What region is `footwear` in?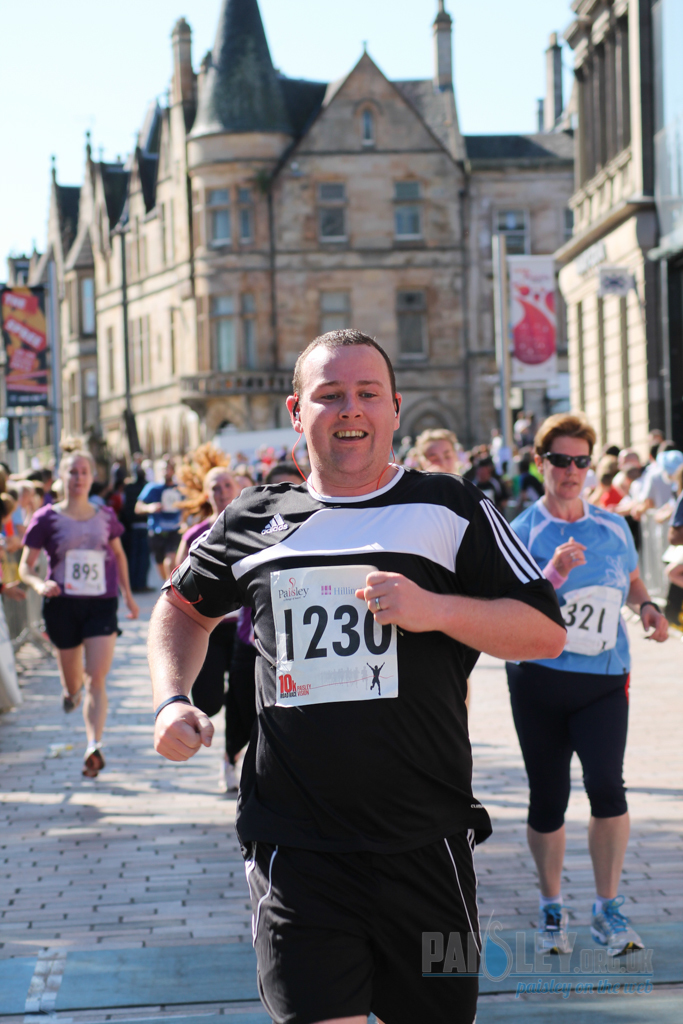
<bbox>529, 904, 571, 961</bbox>.
